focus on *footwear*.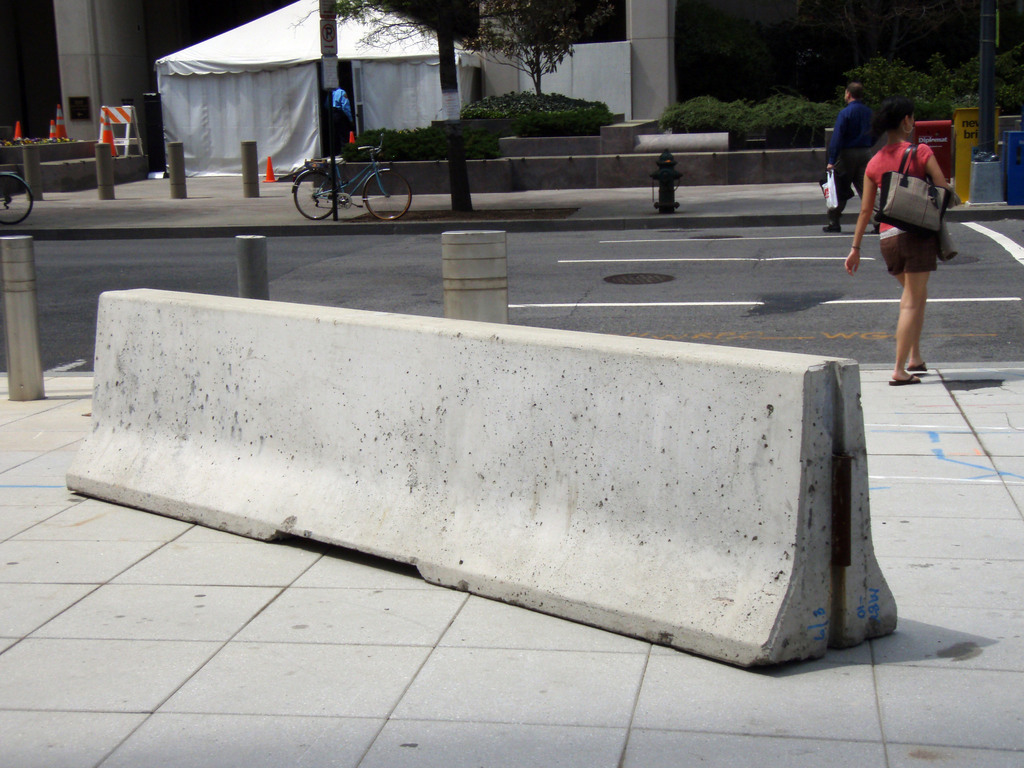
Focused at [888,367,915,383].
